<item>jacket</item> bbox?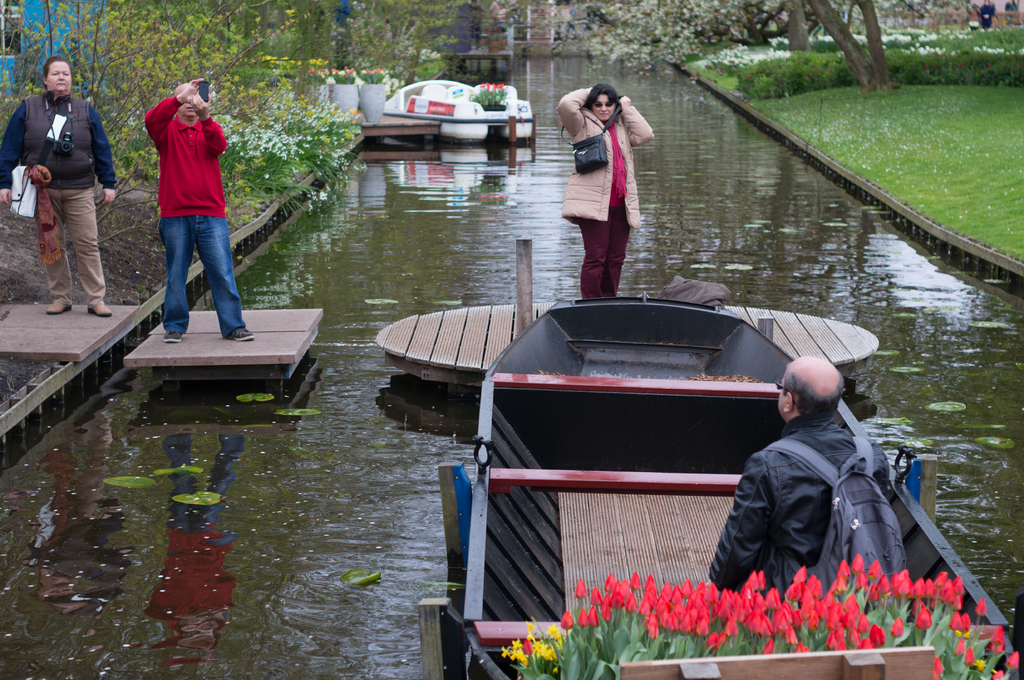
(710,409,893,596)
